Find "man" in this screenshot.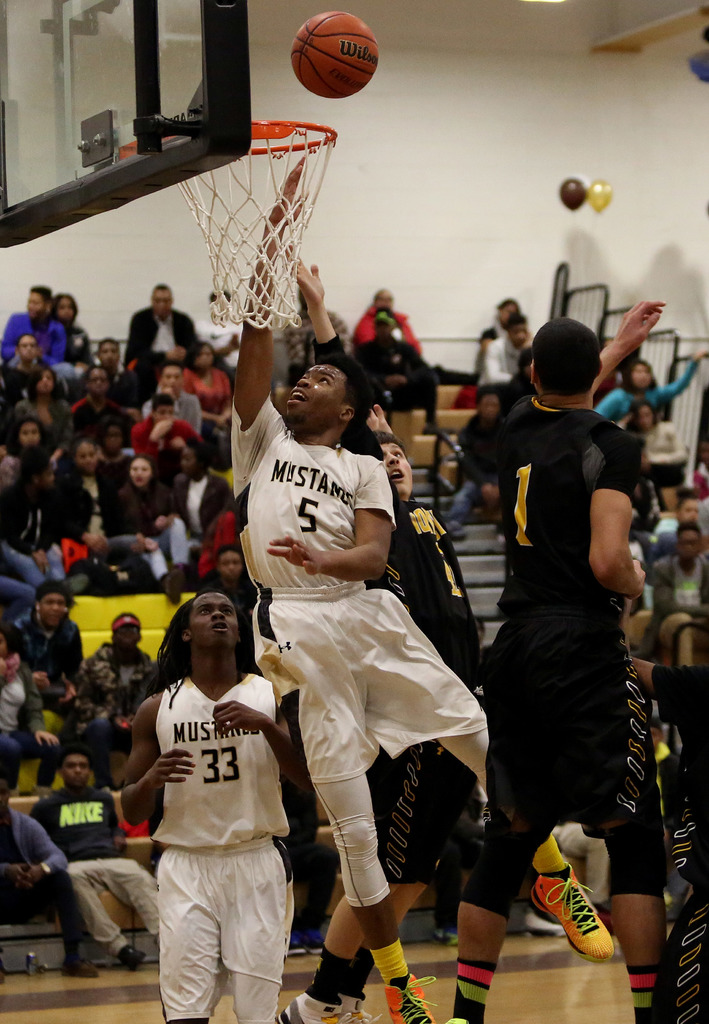
The bounding box for "man" is 76:612:157:719.
